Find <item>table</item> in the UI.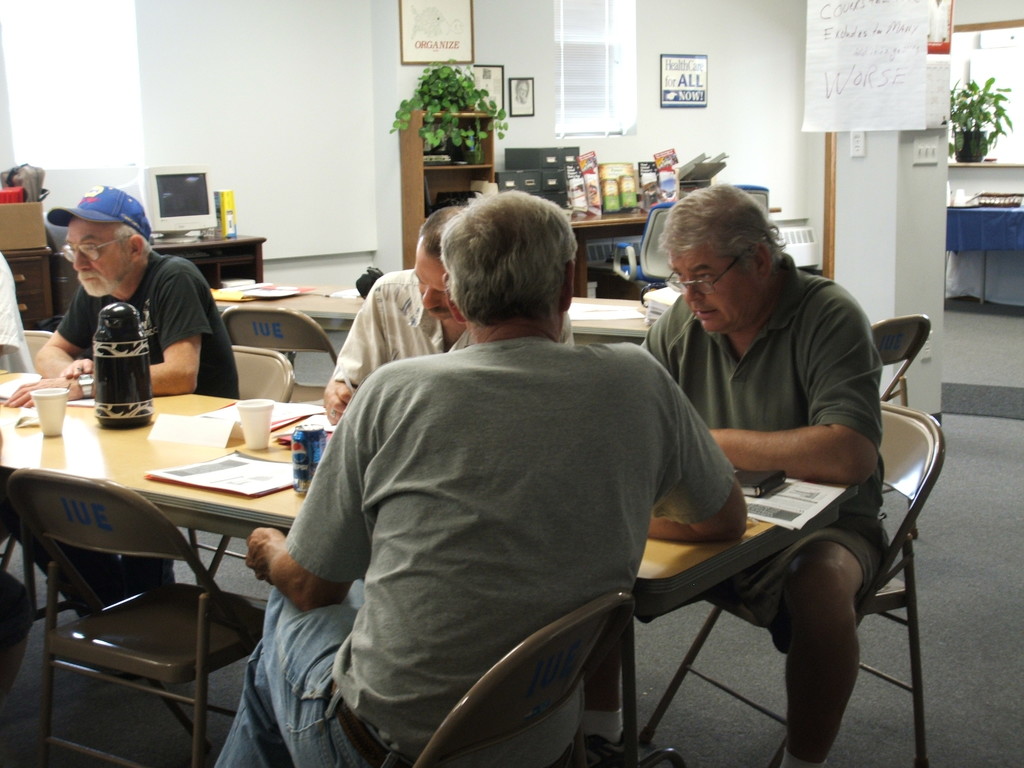
UI element at l=208, t=264, r=673, b=389.
